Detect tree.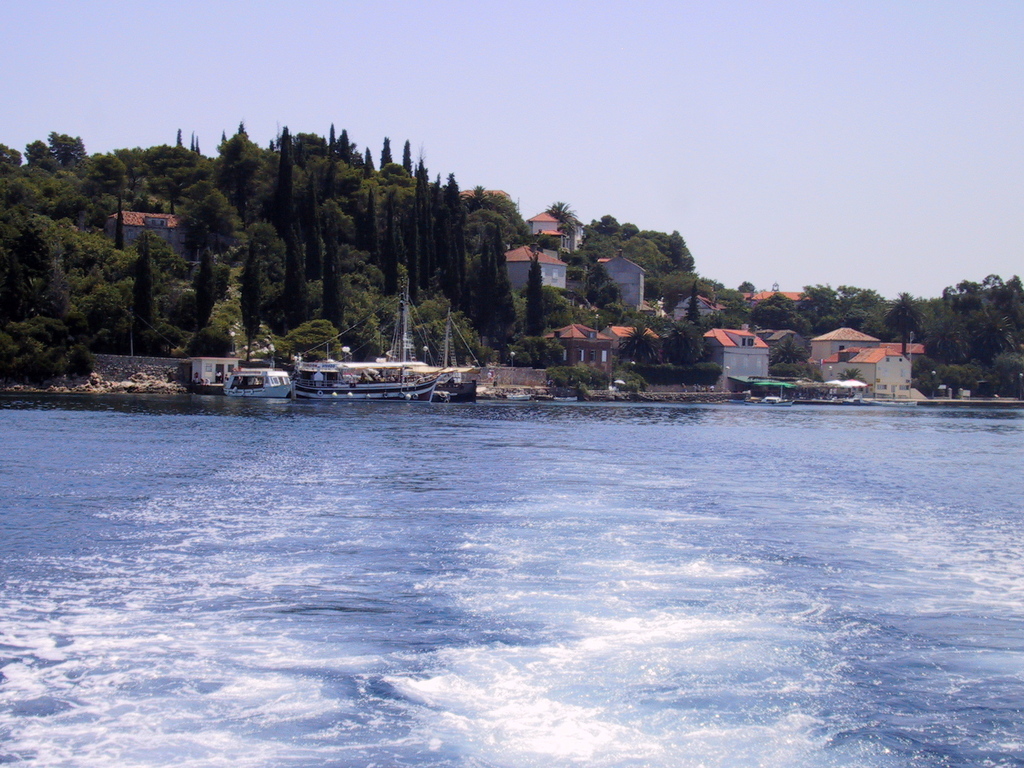
Detected at {"left": 353, "top": 306, "right": 381, "bottom": 366}.
